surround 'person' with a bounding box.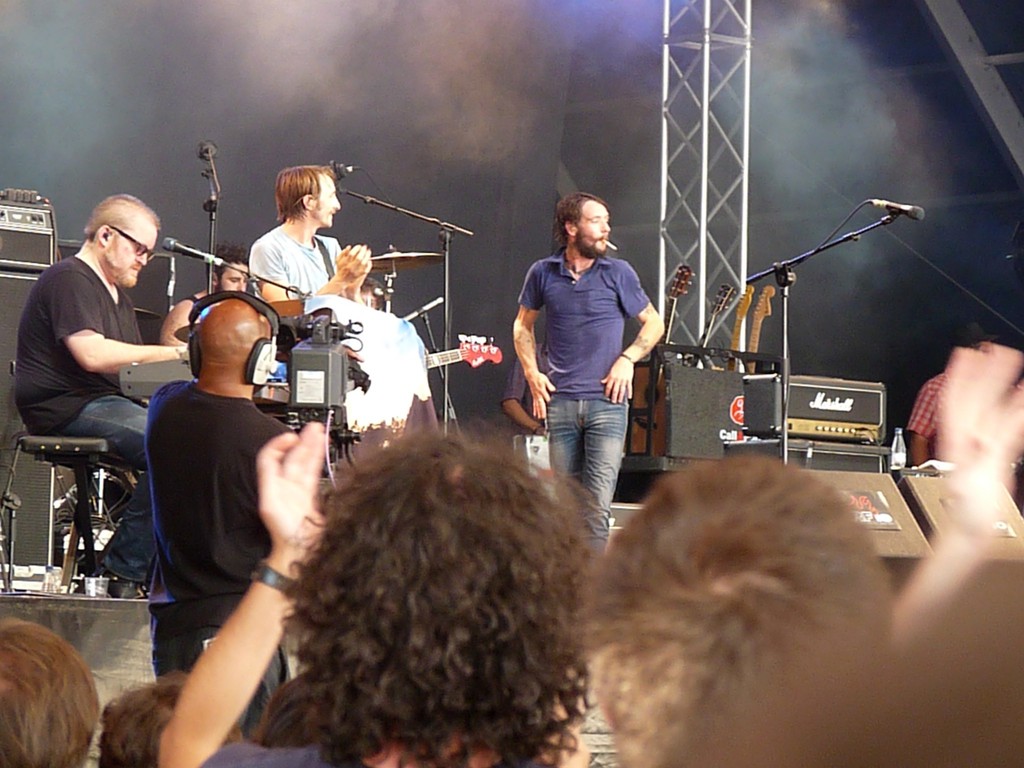
(217,158,367,333).
